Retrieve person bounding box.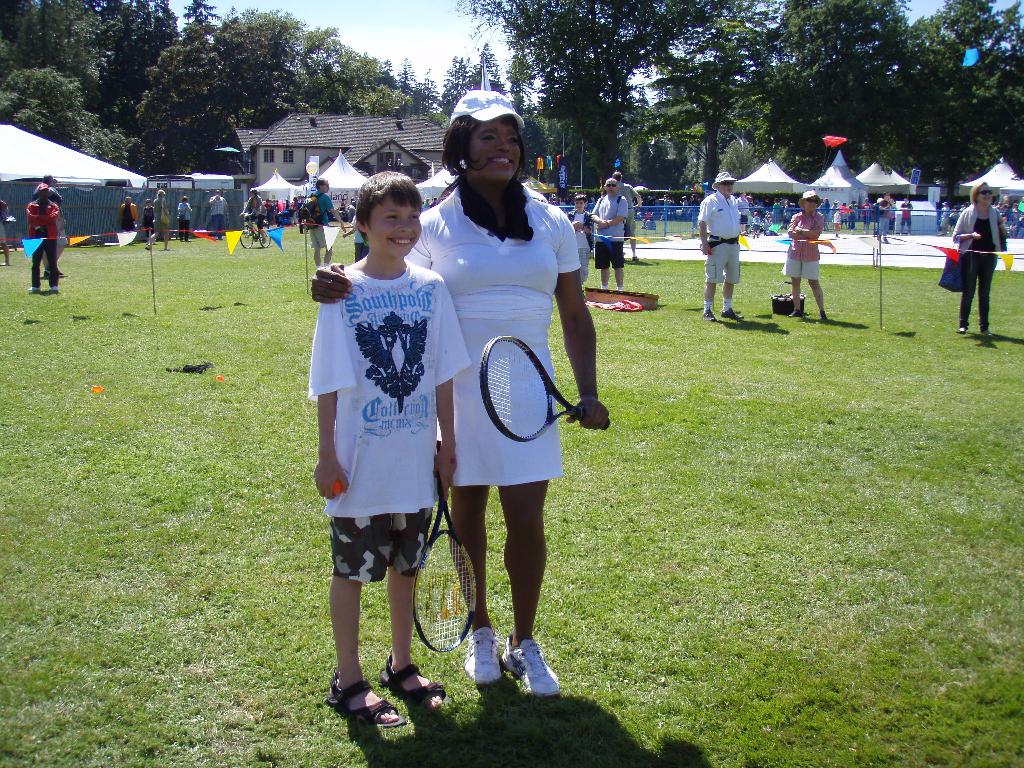
Bounding box: select_region(820, 188, 894, 244).
